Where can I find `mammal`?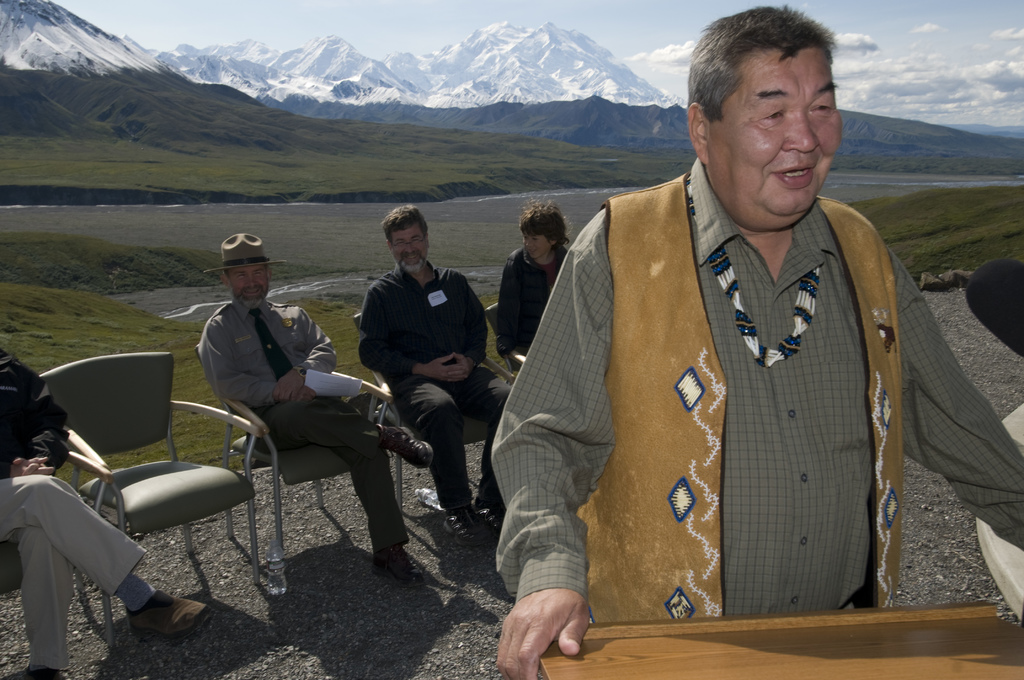
You can find it at left=499, top=198, right=570, bottom=360.
